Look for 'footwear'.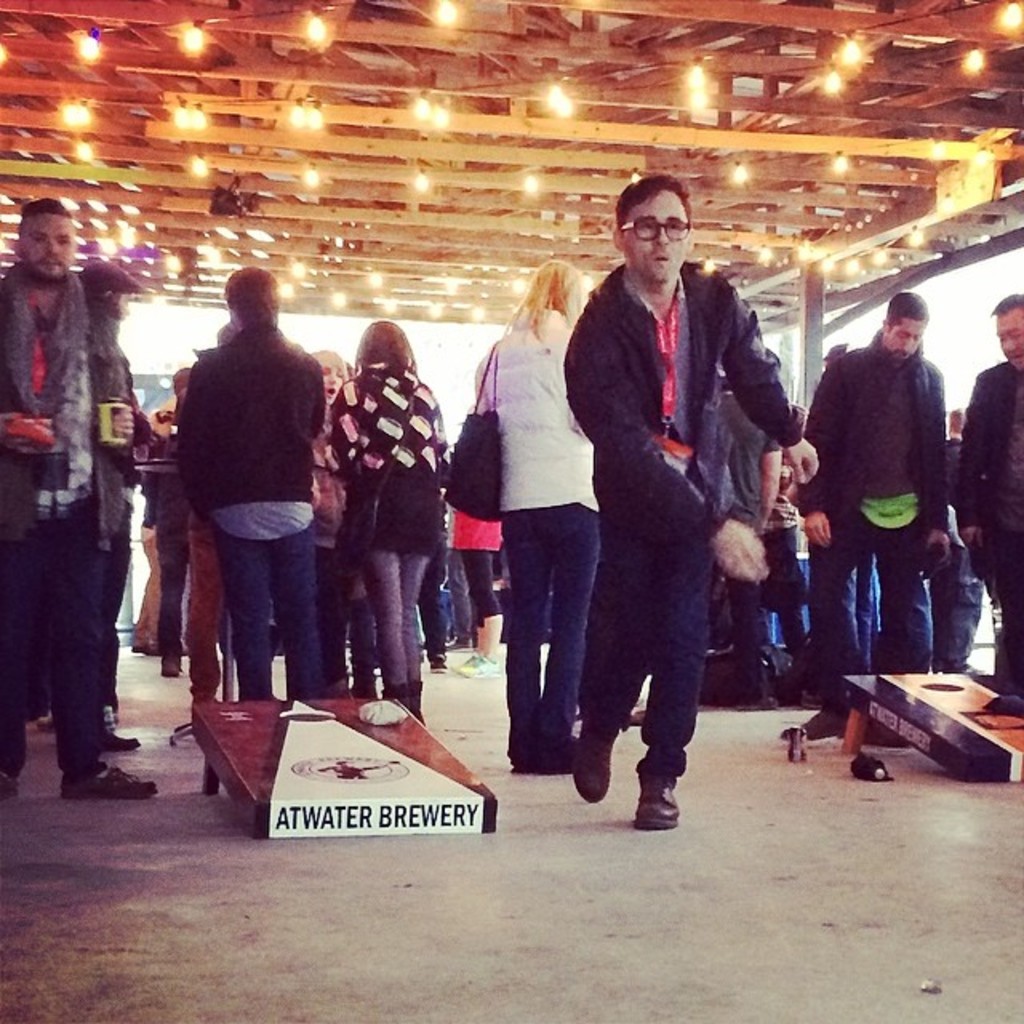
Found: 381/678/413/731.
